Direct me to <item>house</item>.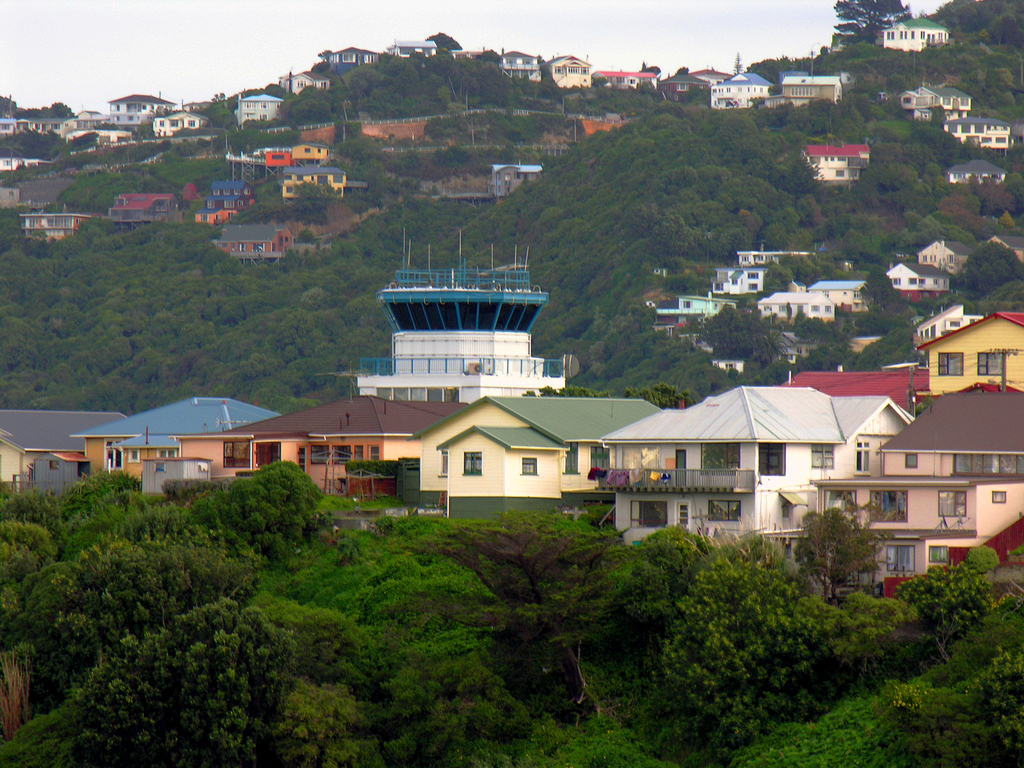
Direction: Rect(500, 48, 768, 108).
